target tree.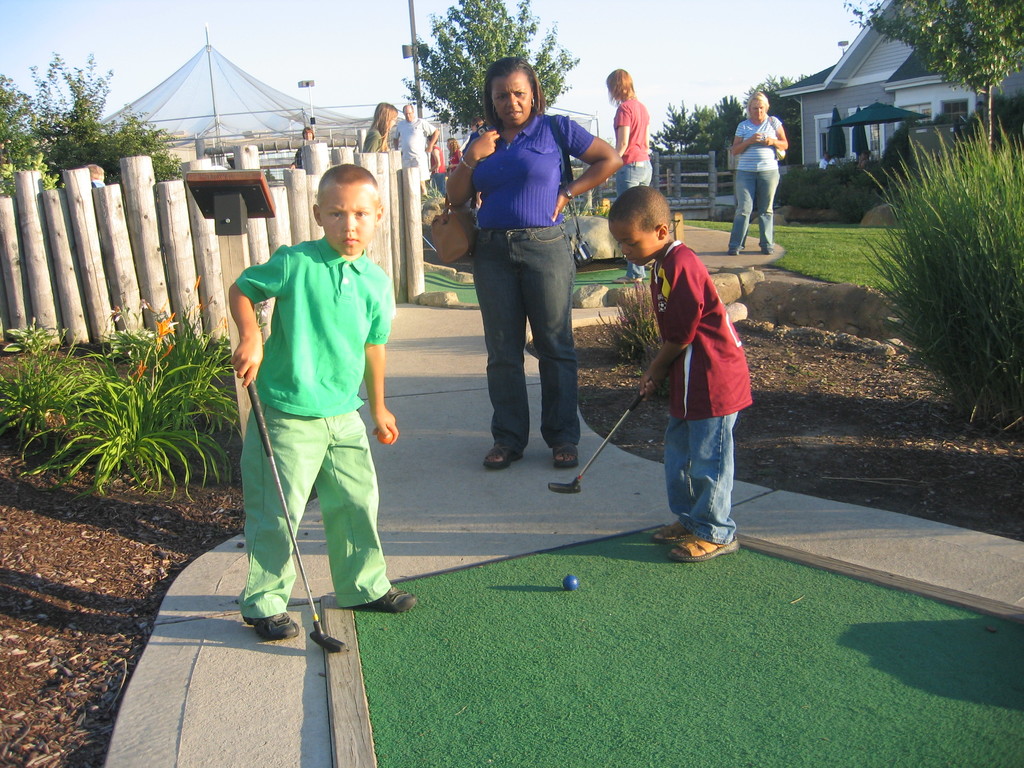
Target region: x1=839, y1=1, x2=1023, y2=155.
